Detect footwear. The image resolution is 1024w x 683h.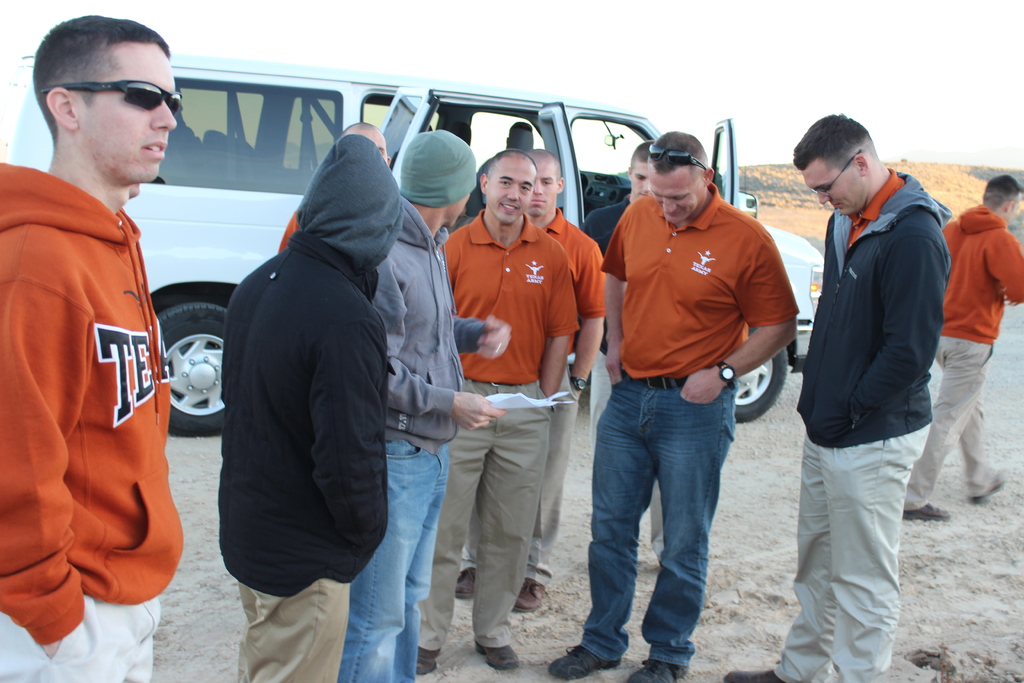
[417,642,444,677].
